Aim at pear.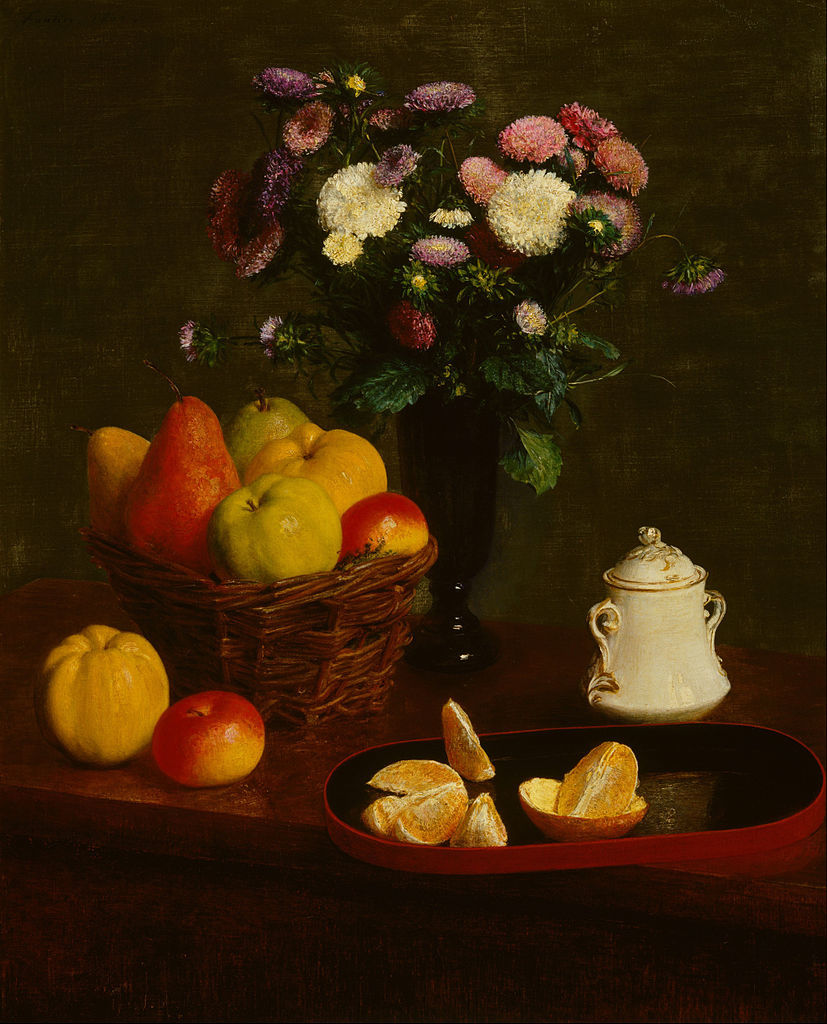
Aimed at [226,402,312,464].
